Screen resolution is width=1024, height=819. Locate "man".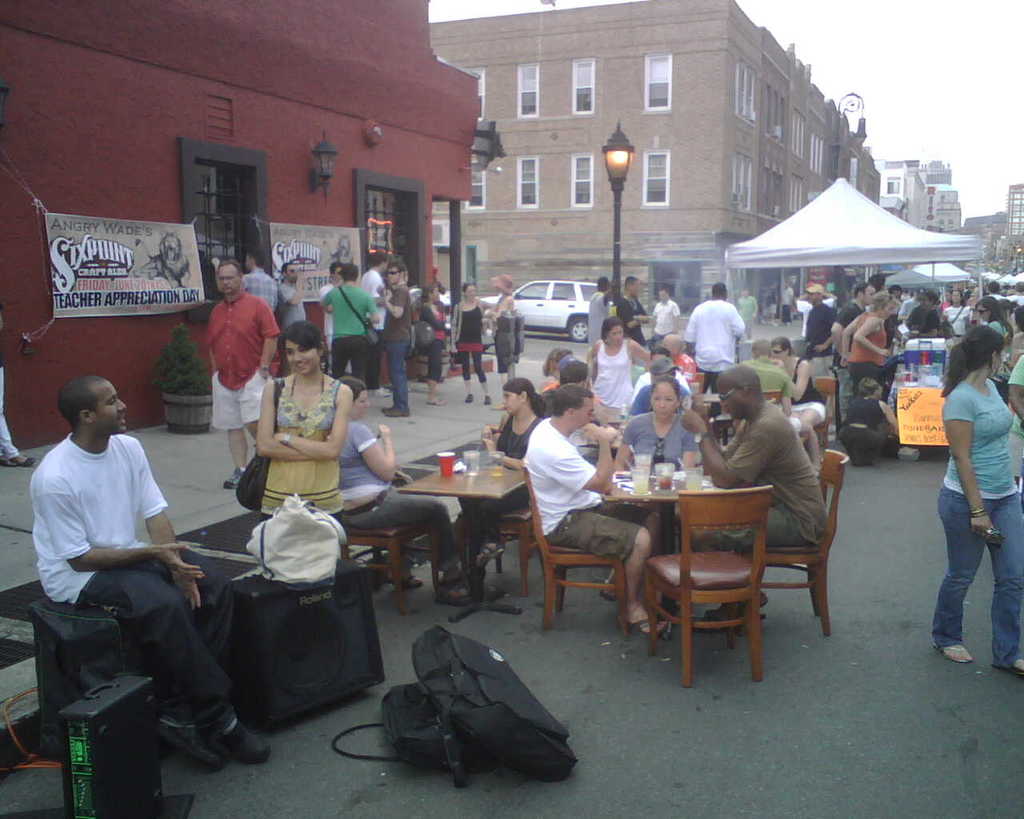
bbox=[619, 273, 650, 355].
